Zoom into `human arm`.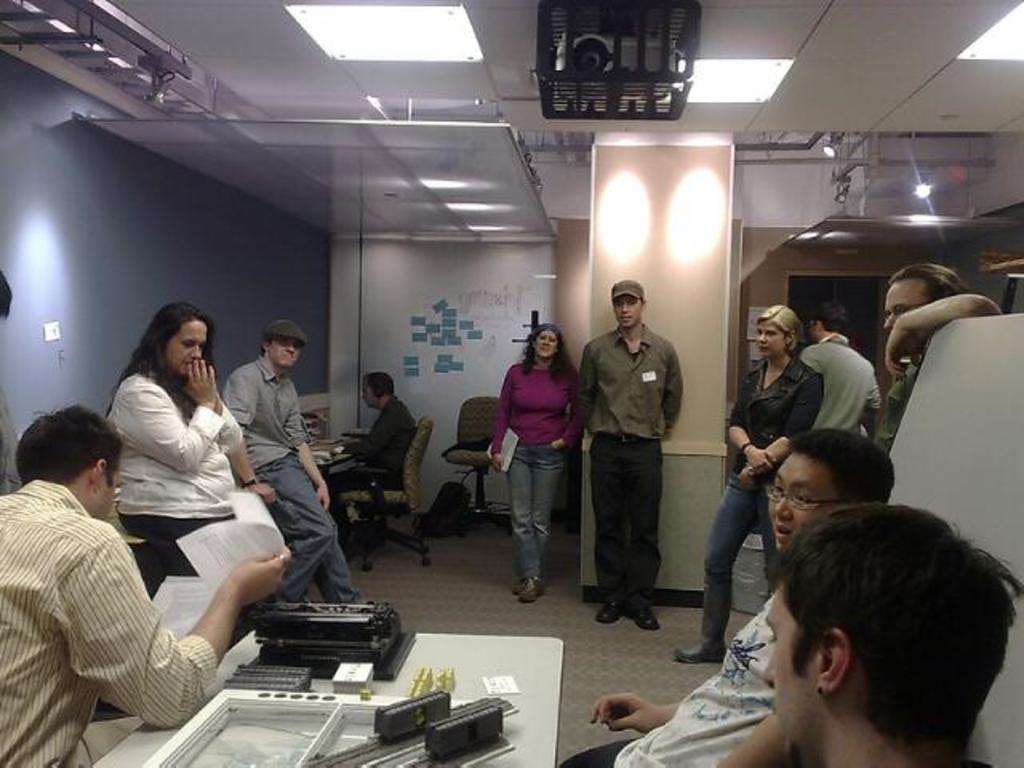
Zoom target: <box>739,368,829,493</box>.
